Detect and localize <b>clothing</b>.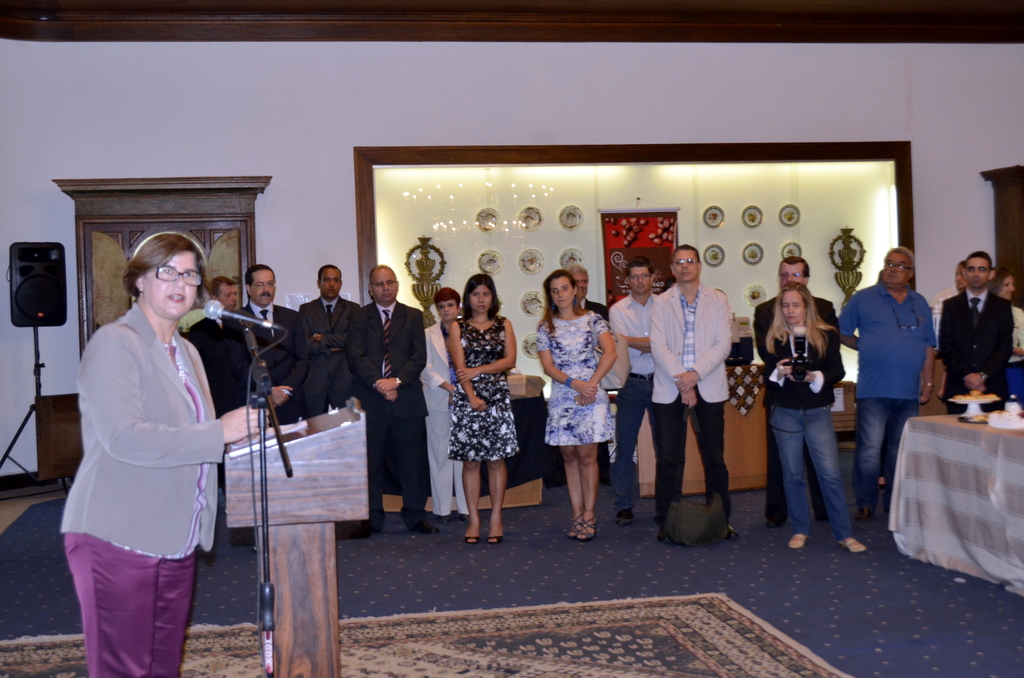
Localized at (452,311,522,467).
